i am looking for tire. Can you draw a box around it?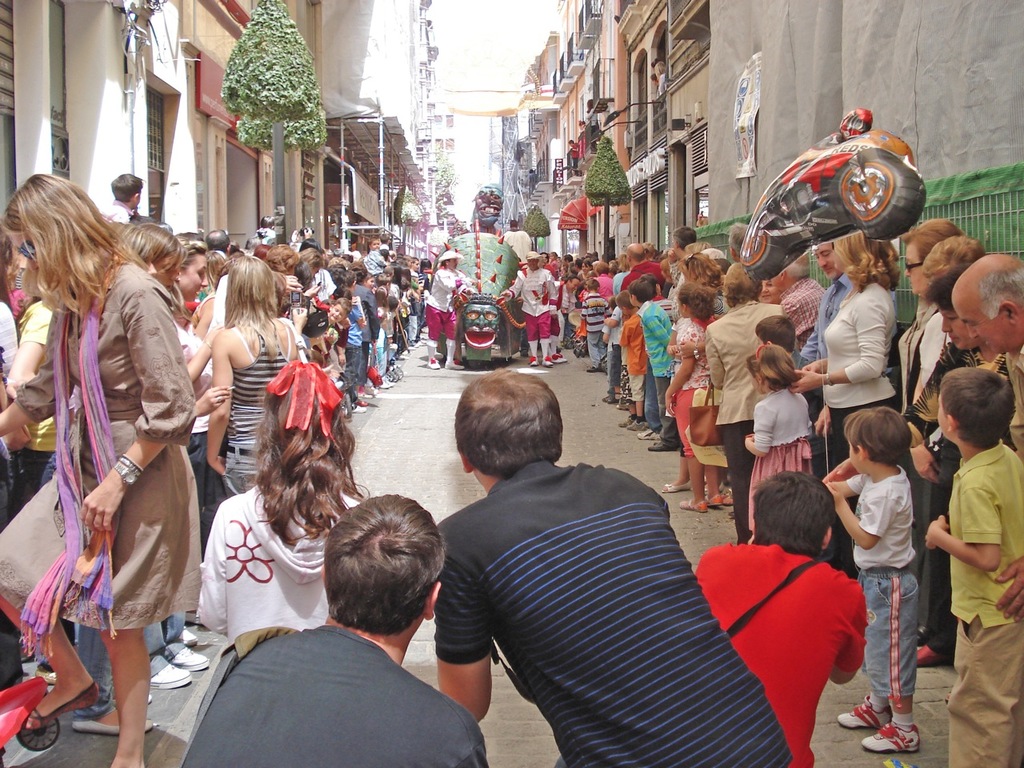
Sure, the bounding box is detection(838, 150, 927, 238).
